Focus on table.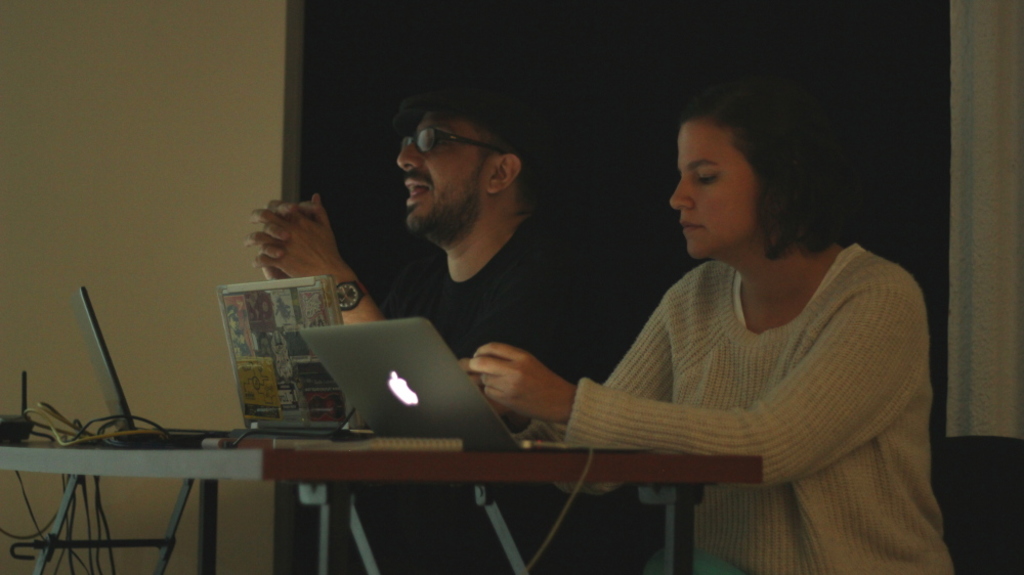
Focused at select_region(261, 444, 764, 574).
